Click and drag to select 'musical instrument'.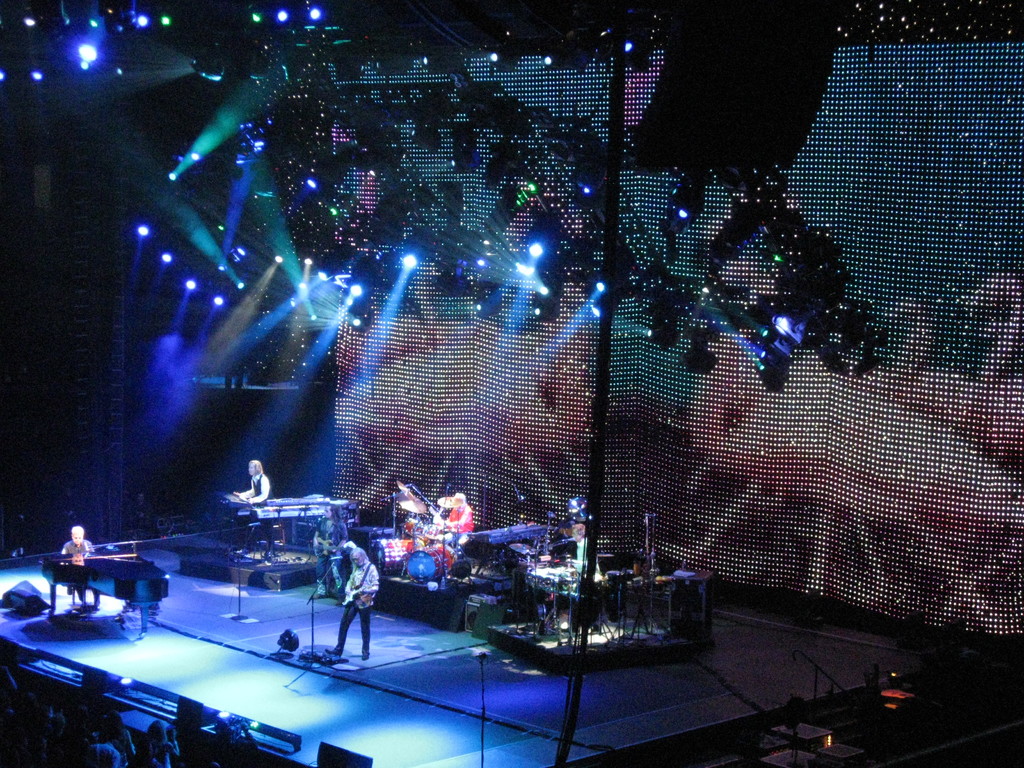
Selection: locate(396, 479, 438, 511).
